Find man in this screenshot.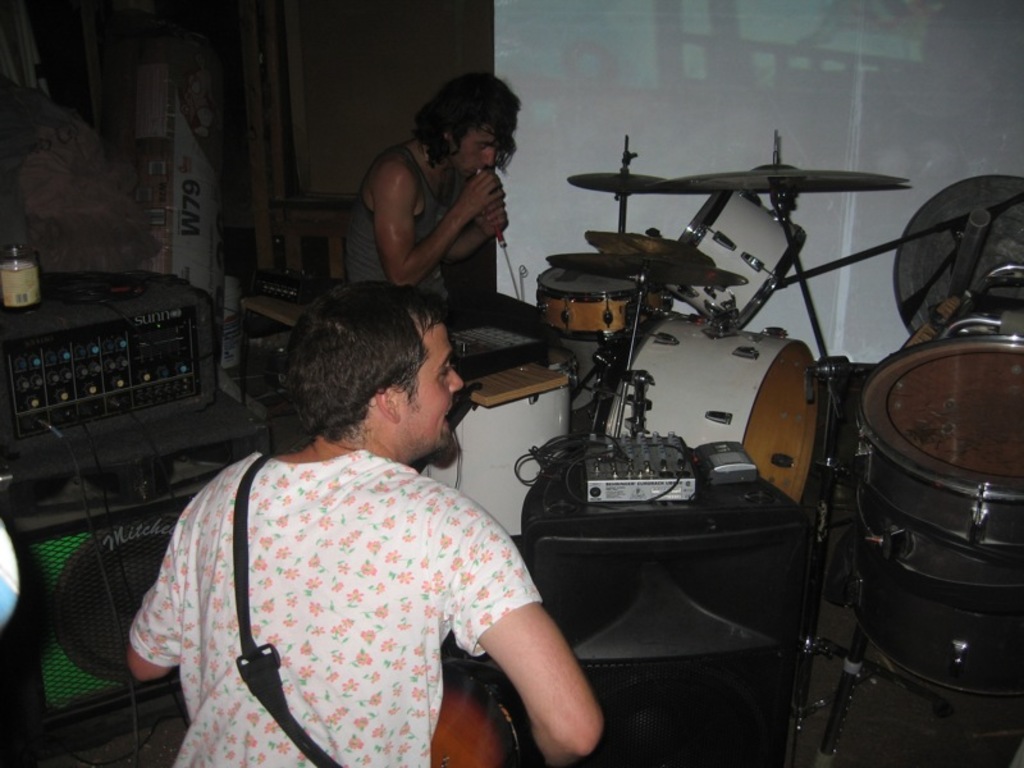
The bounding box for man is <box>123,280,616,767</box>.
